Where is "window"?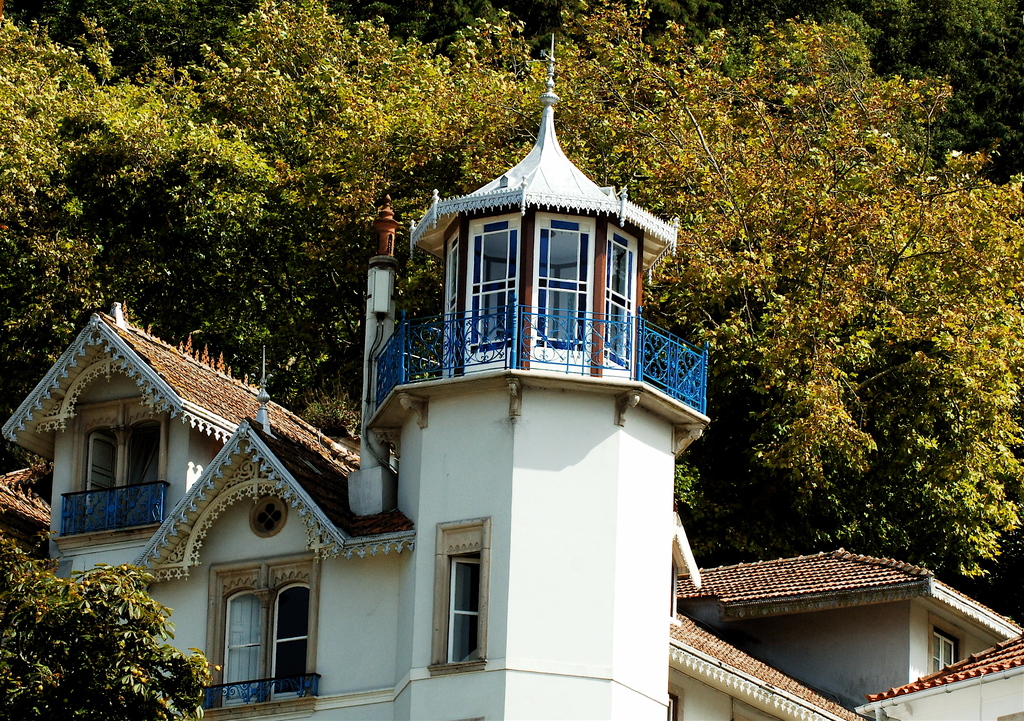
<bbox>528, 213, 596, 371</bbox>.
